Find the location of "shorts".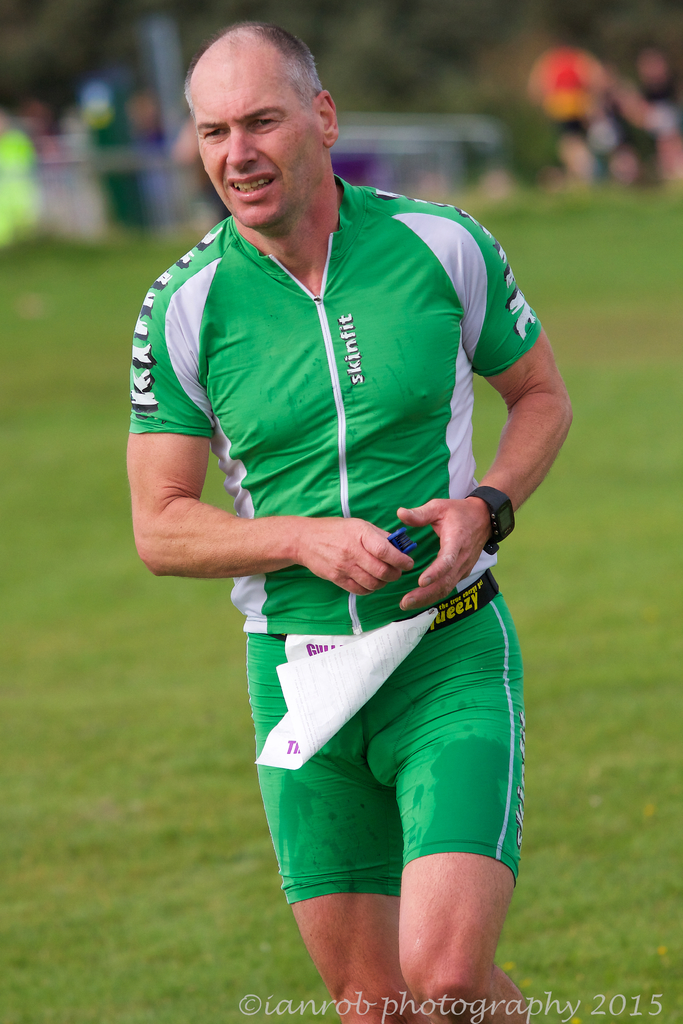
Location: pyautogui.locateOnScreen(260, 624, 530, 906).
